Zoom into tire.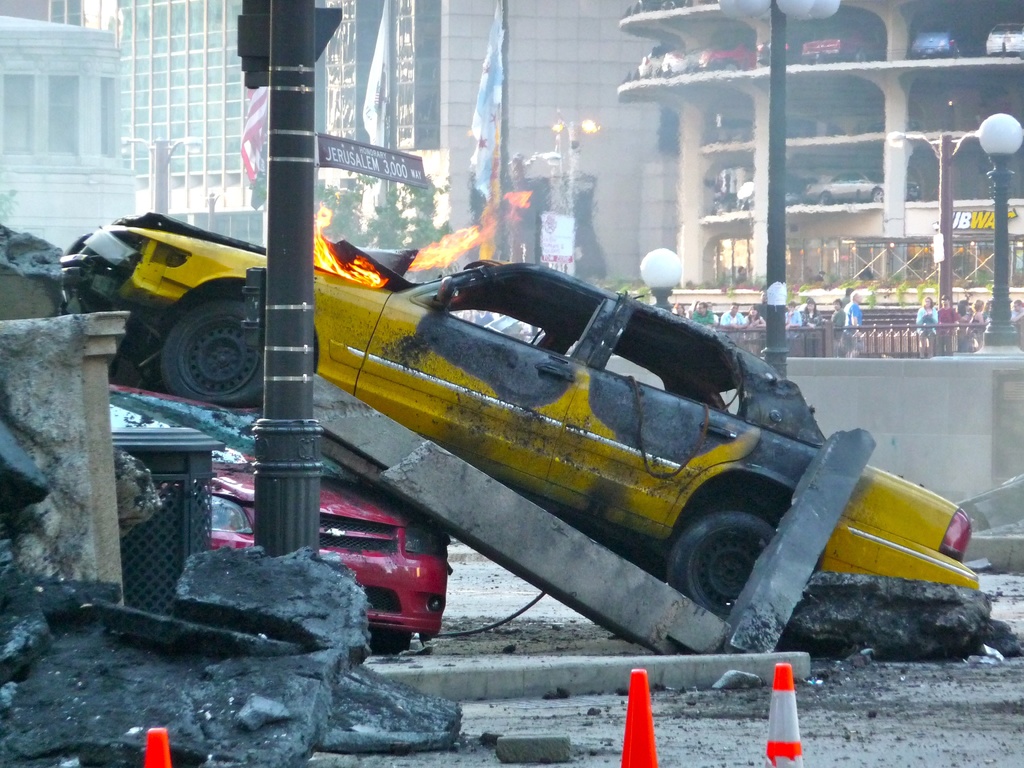
Zoom target: 816, 191, 829, 207.
